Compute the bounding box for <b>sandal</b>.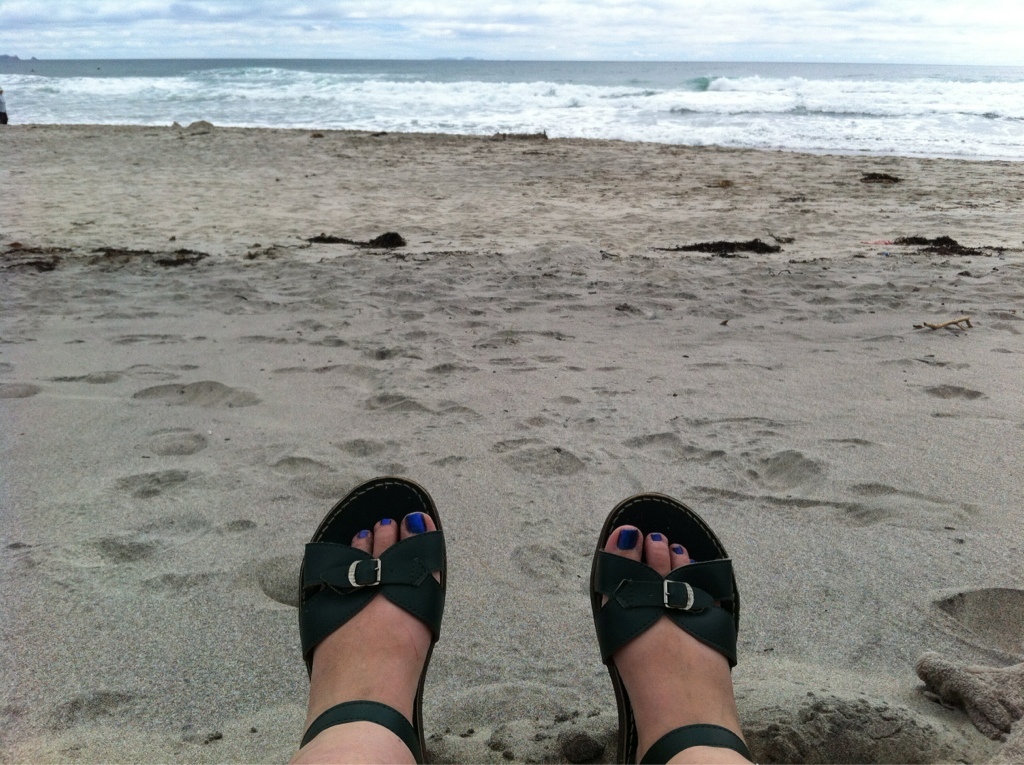
pyautogui.locateOnScreen(574, 504, 757, 760).
